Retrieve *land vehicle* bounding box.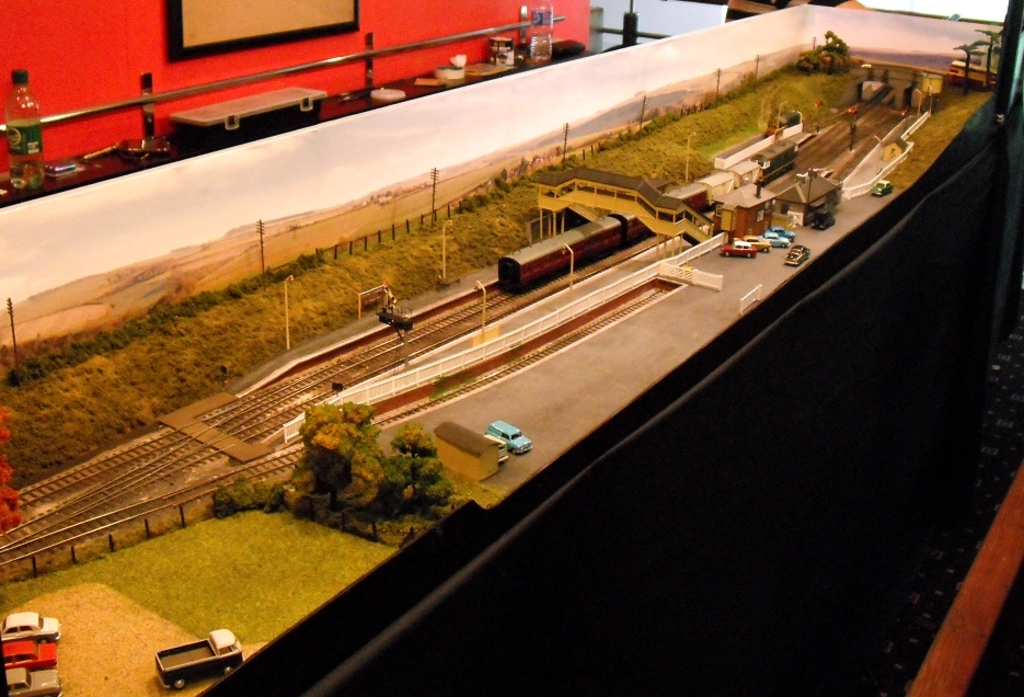
Bounding box: pyautogui.locateOnScreen(157, 628, 238, 685).
